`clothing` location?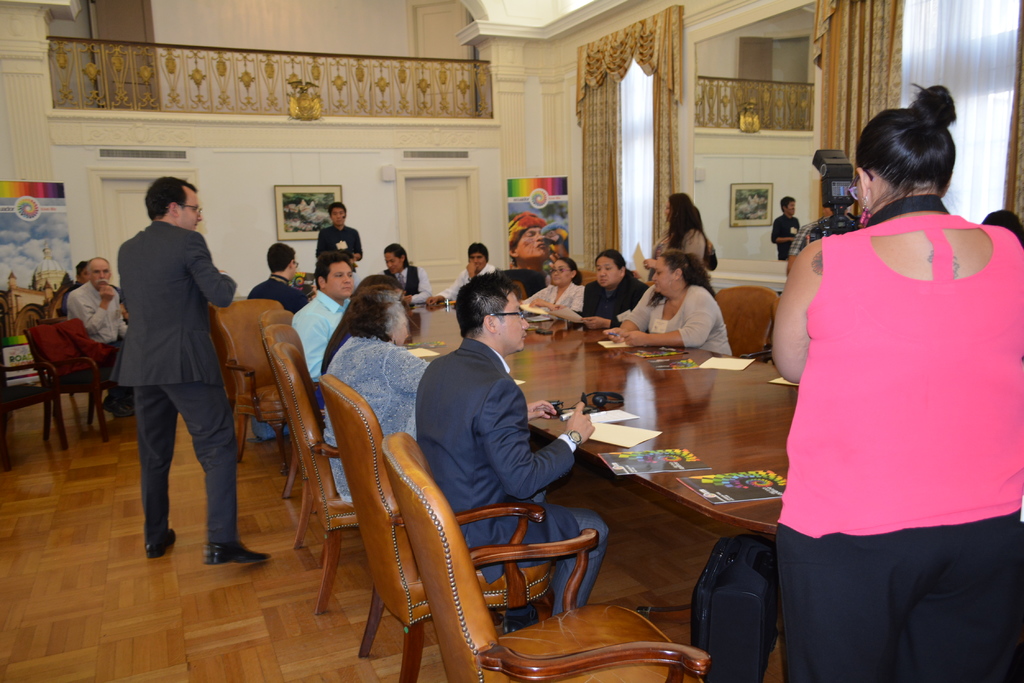
{"x1": 773, "y1": 215, "x2": 801, "y2": 275}
